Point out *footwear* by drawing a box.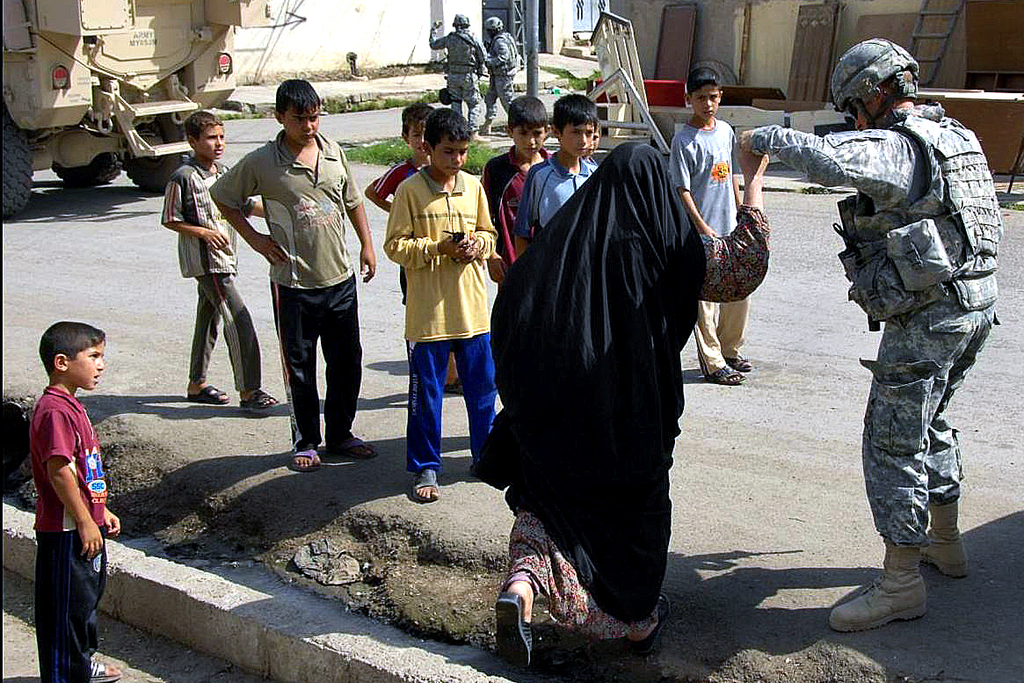
336/440/377/458.
